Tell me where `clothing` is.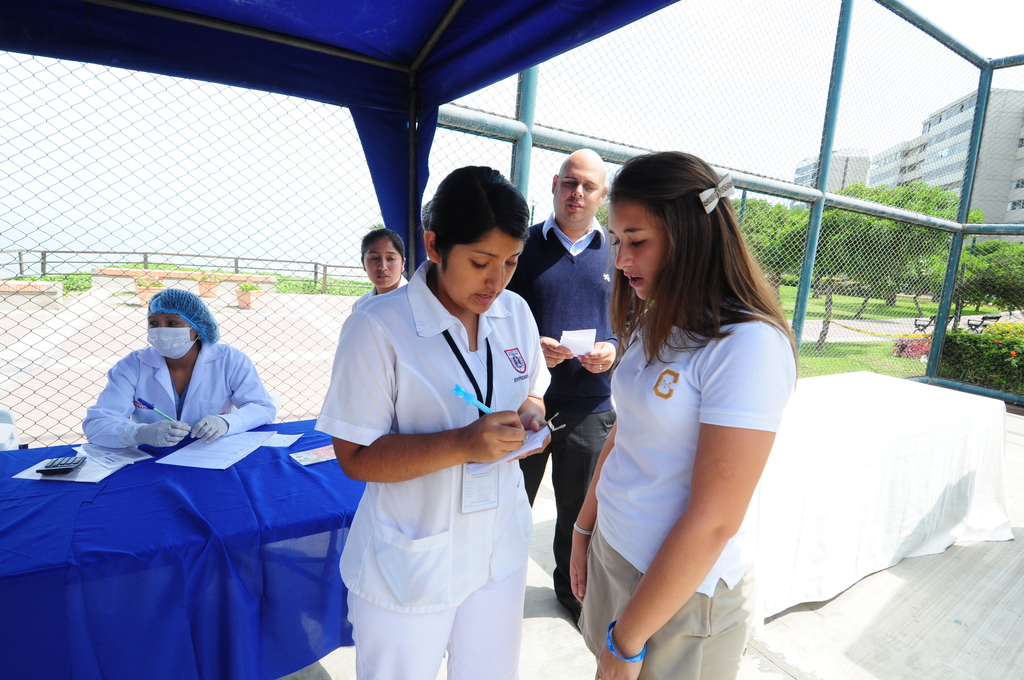
`clothing` is at [503, 201, 639, 616].
